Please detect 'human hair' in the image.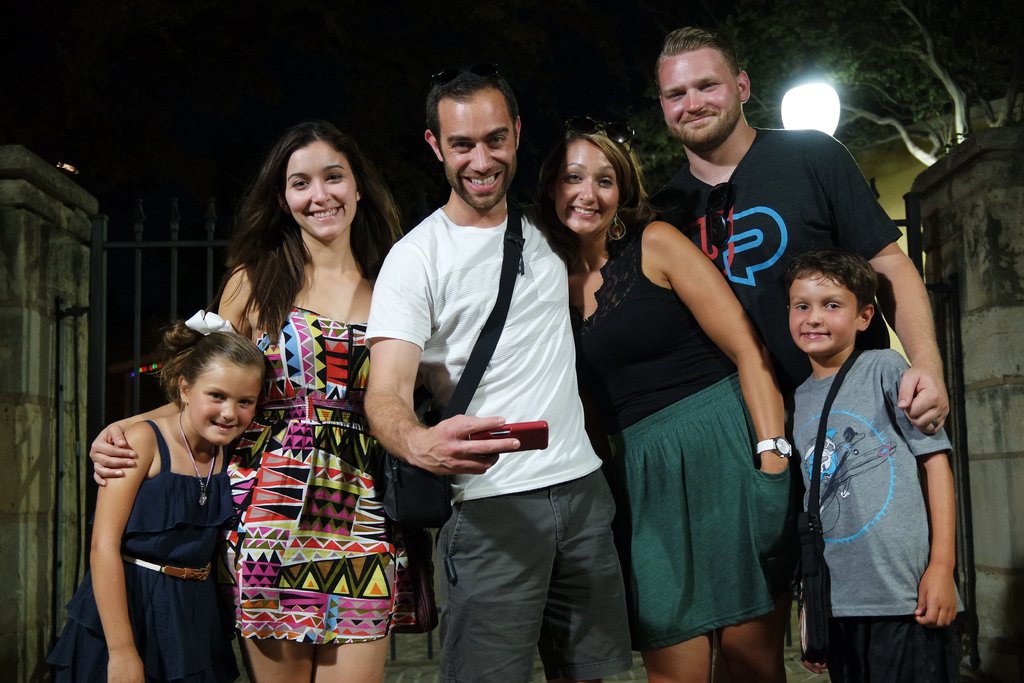
select_region(223, 110, 378, 331).
